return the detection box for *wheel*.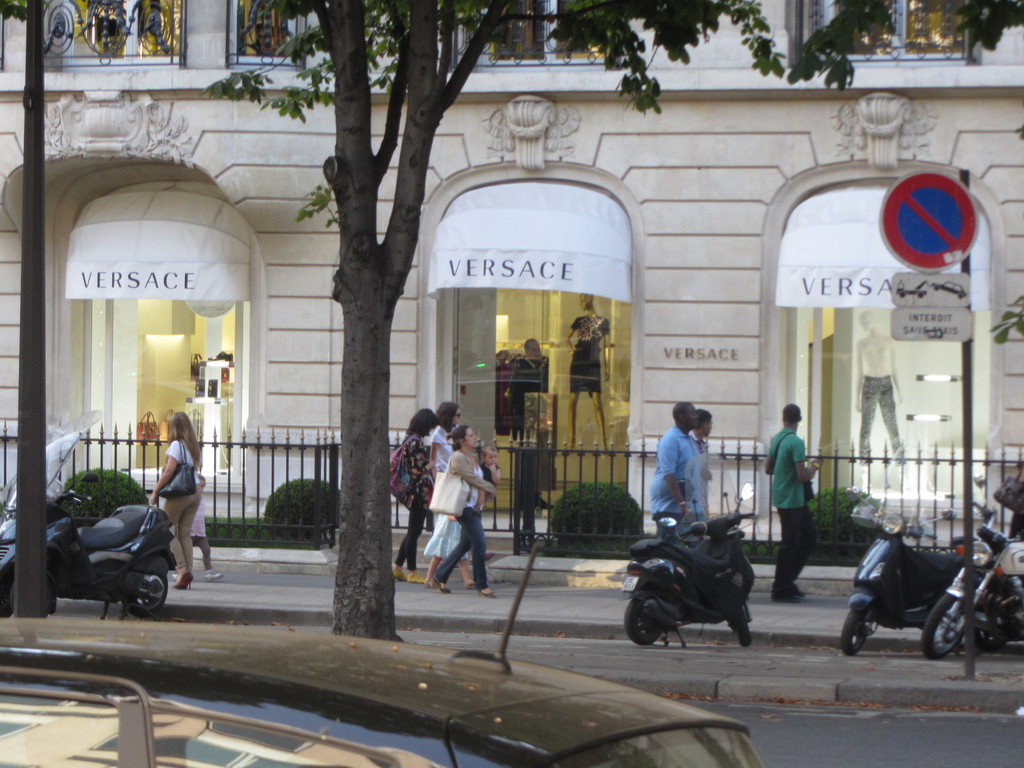
bbox(920, 593, 967, 657).
